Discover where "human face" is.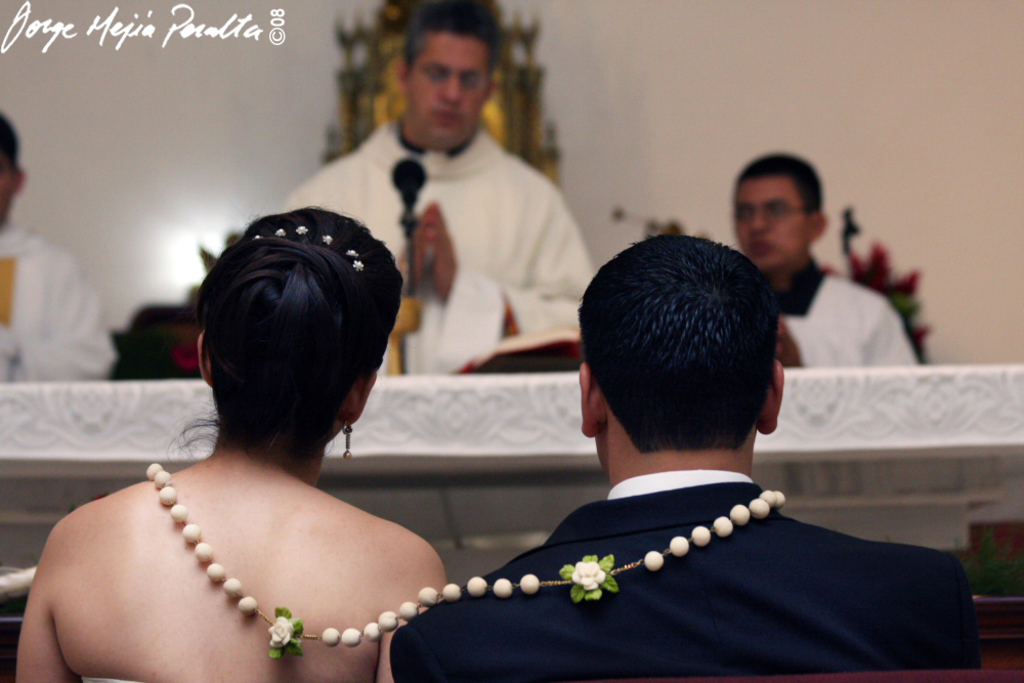
Discovered at 404, 36, 488, 147.
